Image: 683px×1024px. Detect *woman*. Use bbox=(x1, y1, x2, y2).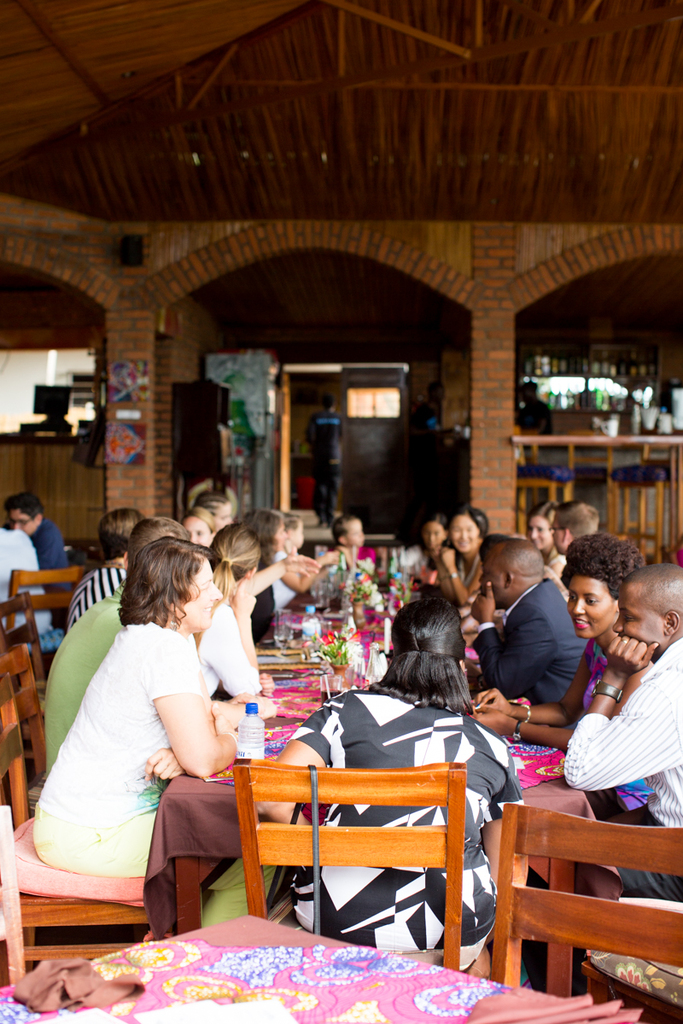
bbox=(466, 532, 655, 814).
